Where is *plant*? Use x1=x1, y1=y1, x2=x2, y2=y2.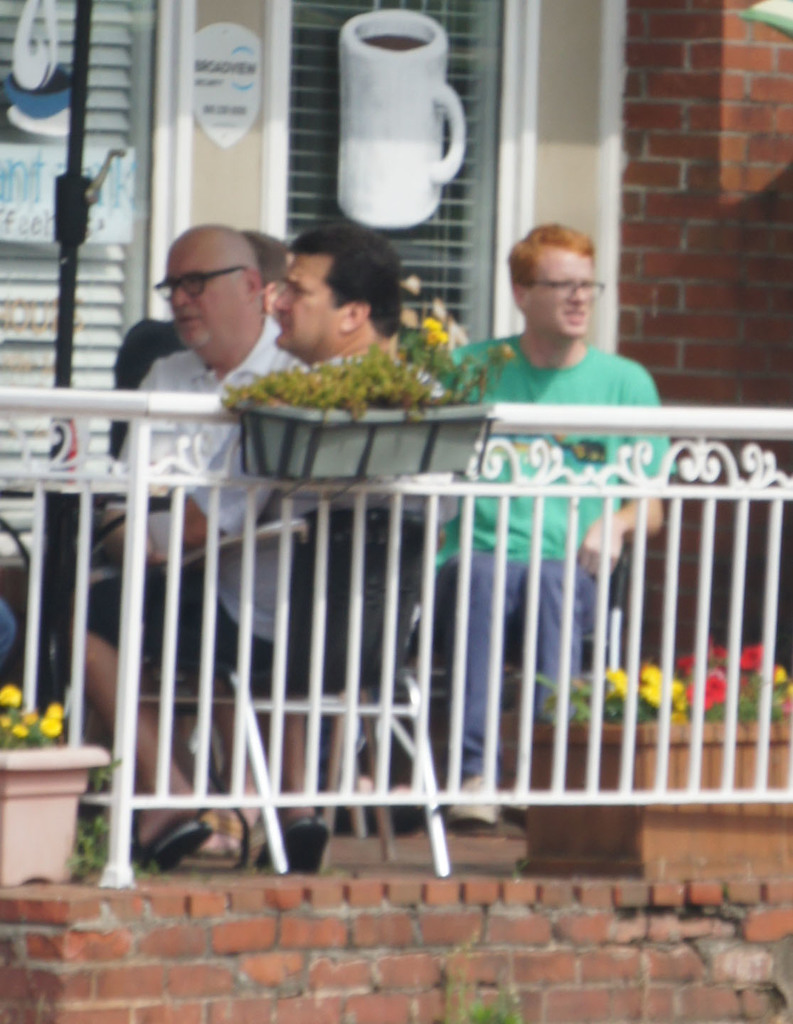
x1=406, y1=319, x2=445, y2=383.
